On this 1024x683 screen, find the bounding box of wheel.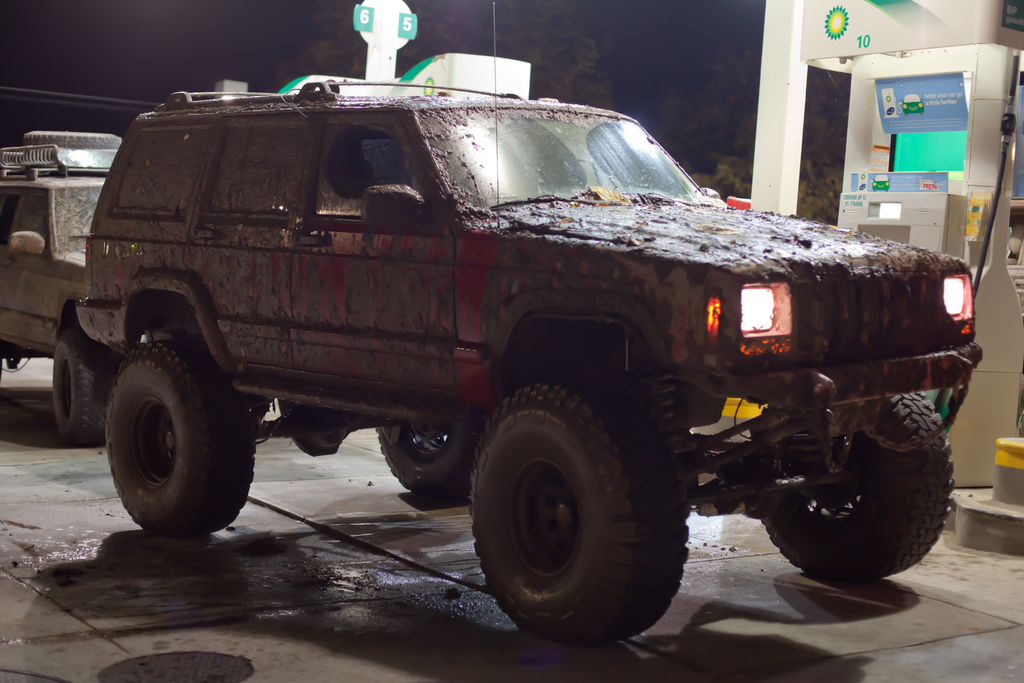
Bounding box: (x1=49, y1=329, x2=104, y2=448).
